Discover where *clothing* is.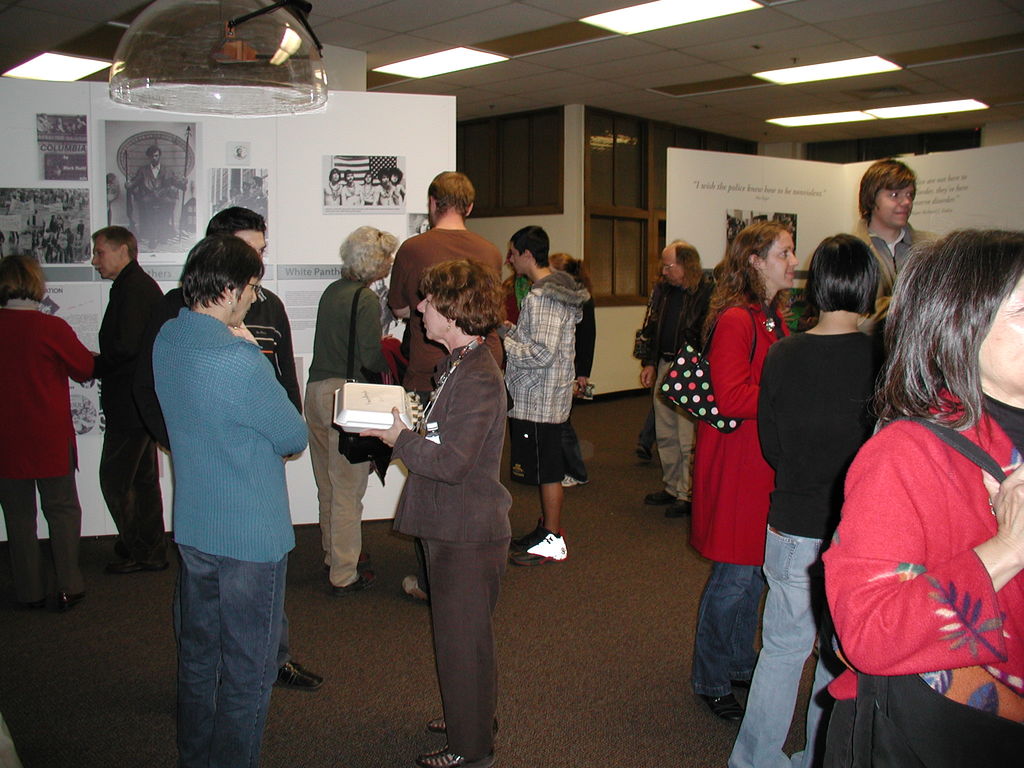
Discovered at select_region(851, 229, 935, 316).
